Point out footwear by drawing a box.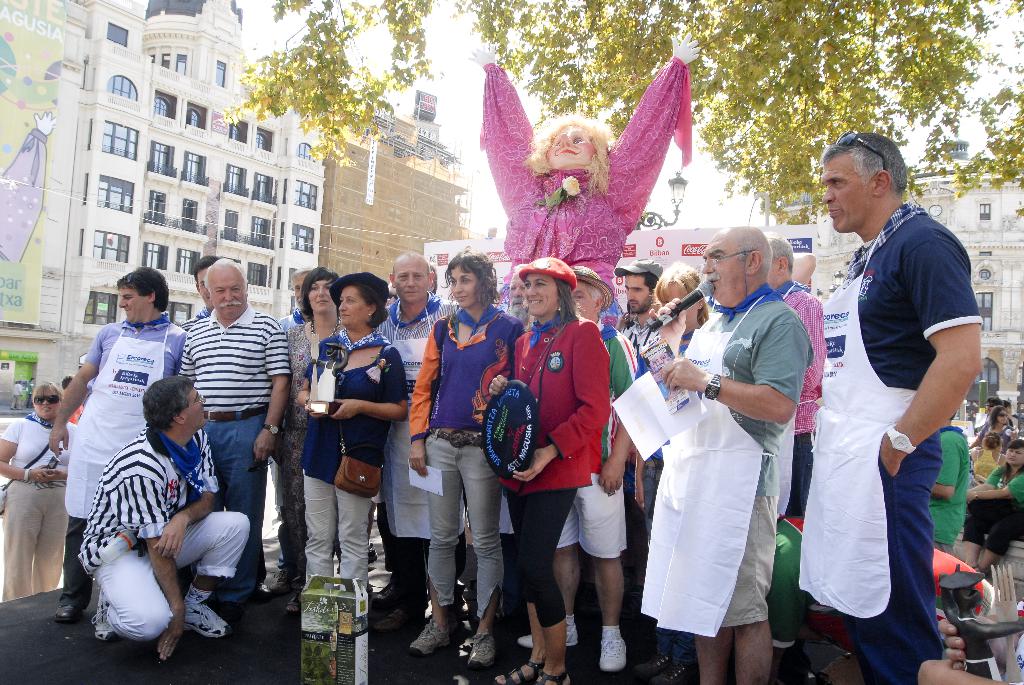
<region>337, 541, 376, 574</region>.
